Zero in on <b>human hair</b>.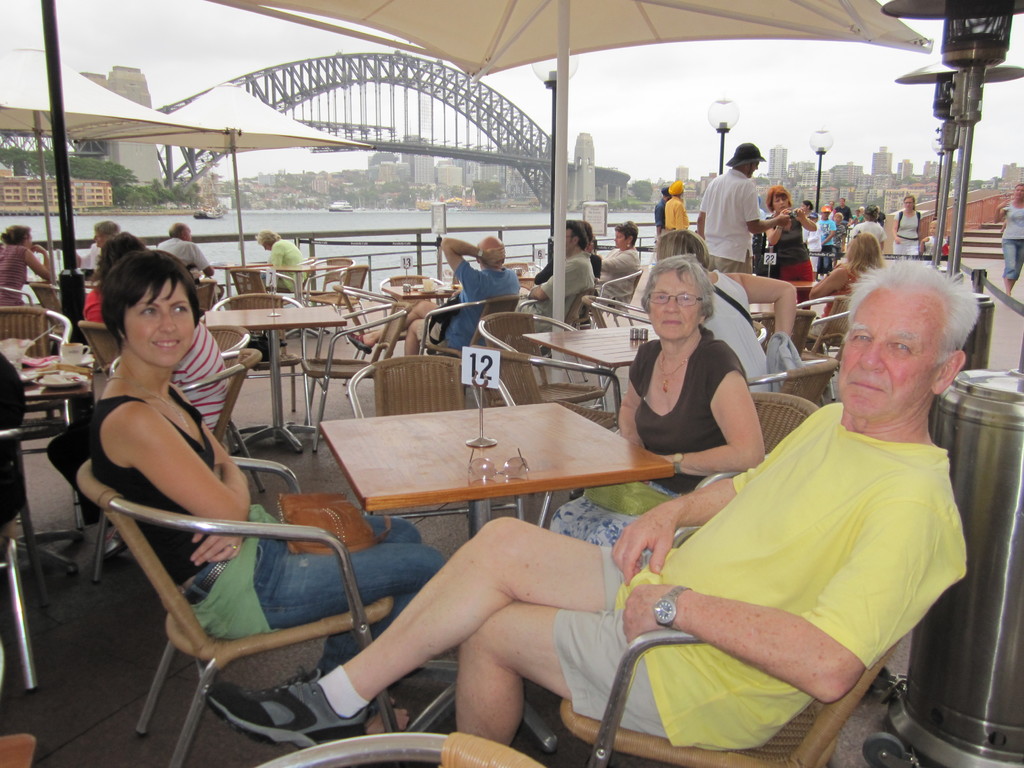
Zeroed in: (x1=801, y1=198, x2=815, y2=212).
